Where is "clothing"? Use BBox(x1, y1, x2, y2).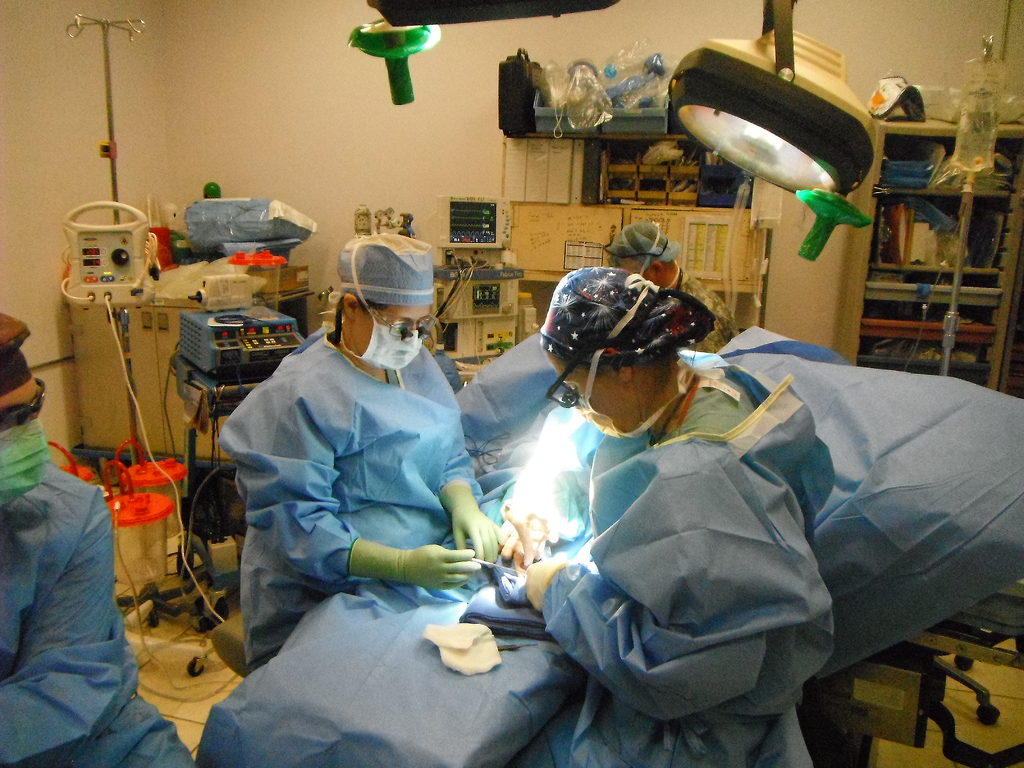
BBox(538, 347, 822, 767).
